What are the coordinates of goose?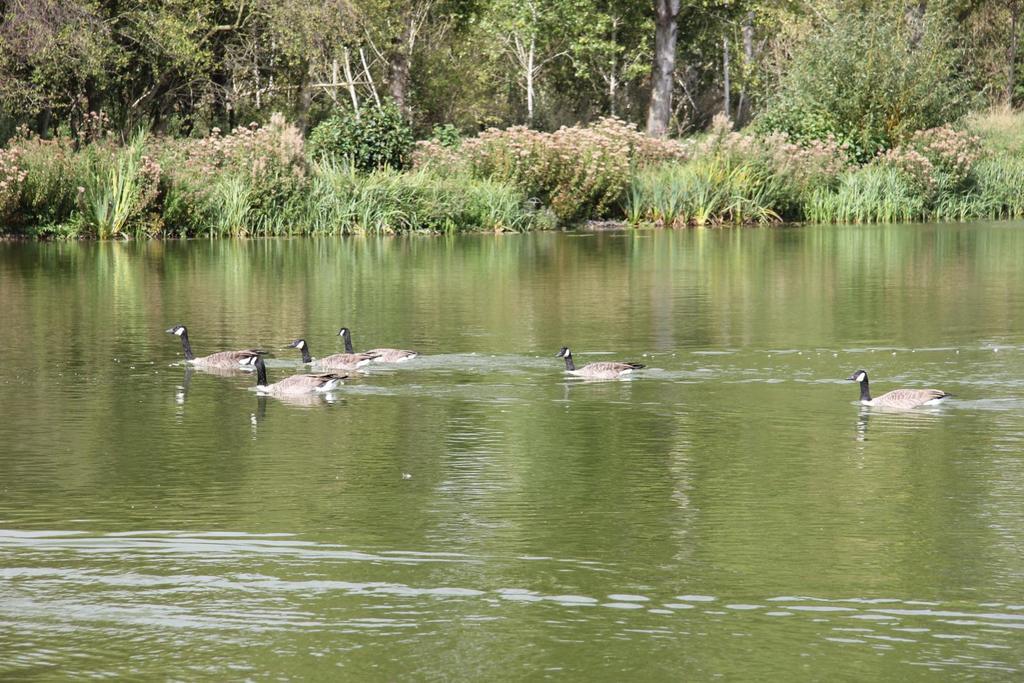
left=278, top=335, right=315, bottom=365.
